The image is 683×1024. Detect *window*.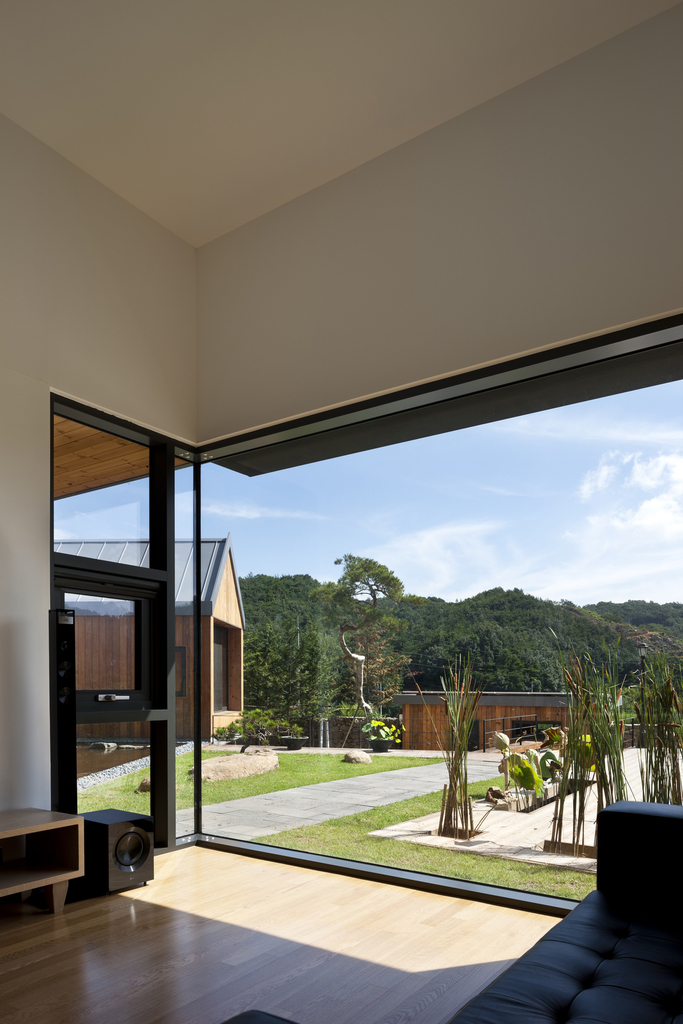
Detection: rect(174, 646, 186, 698).
